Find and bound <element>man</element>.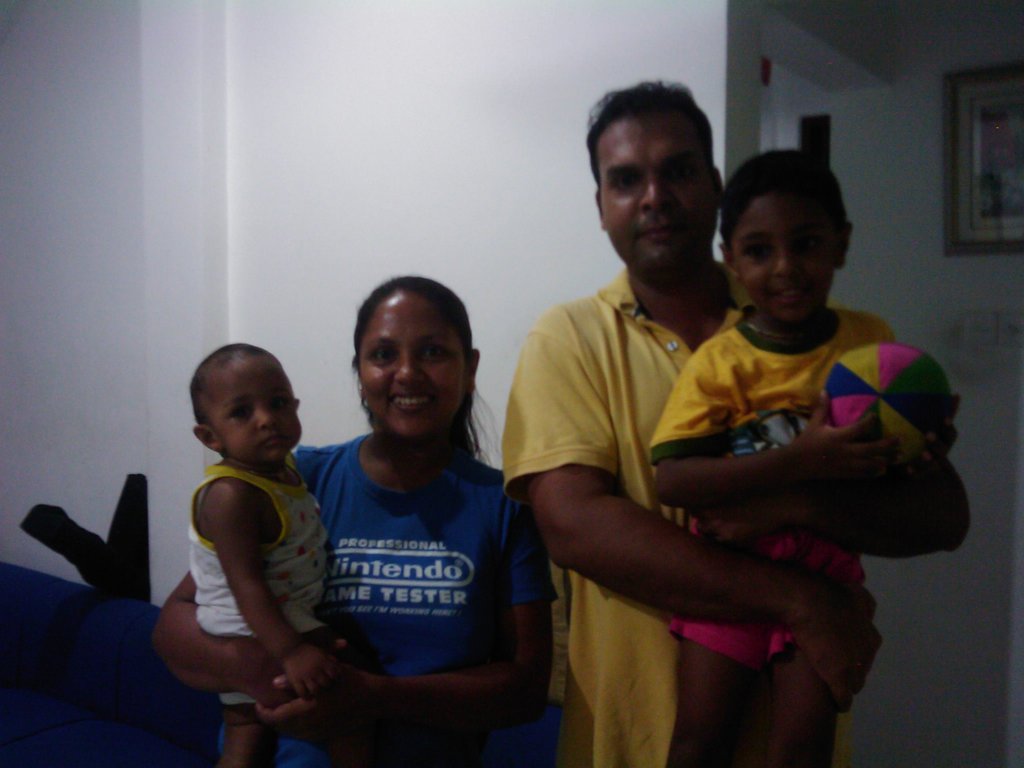
Bound: bbox(503, 79, 901, 767).
